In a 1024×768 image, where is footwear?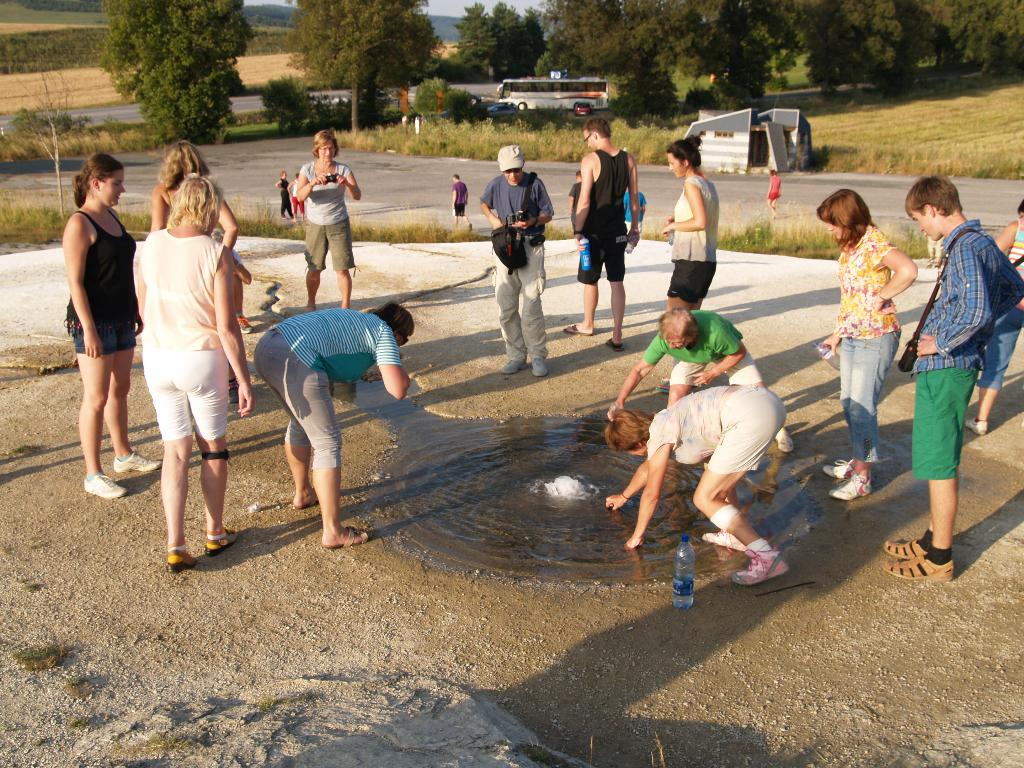
x1=964 y1=415 x2=986 y2=434.
